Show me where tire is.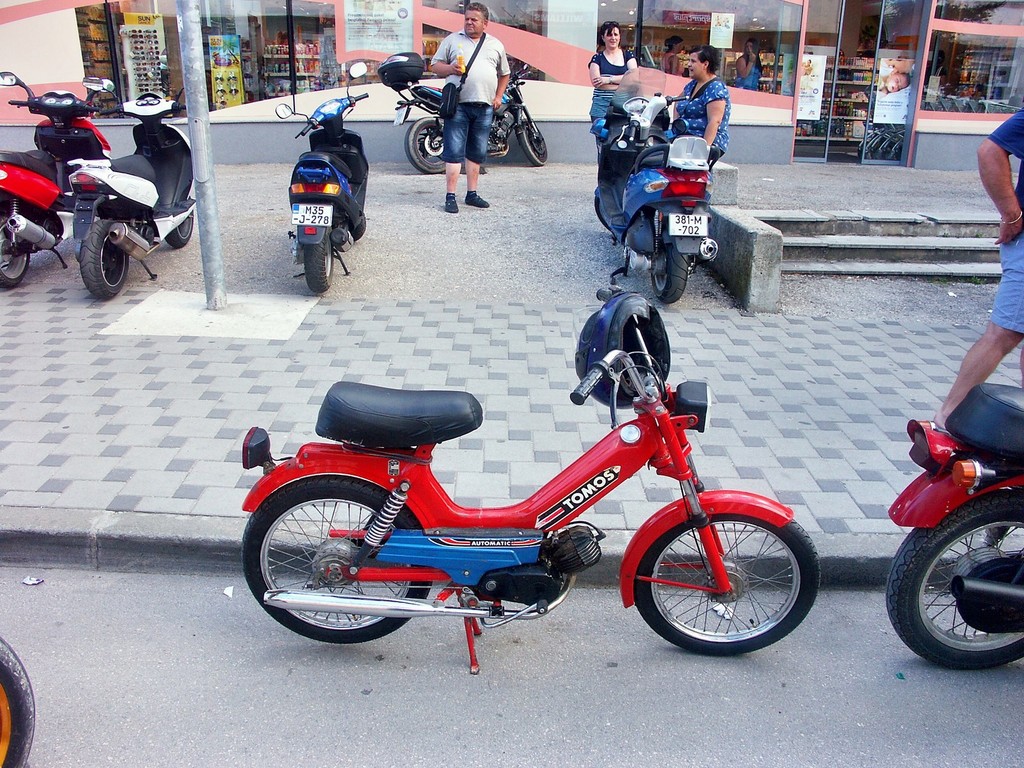
tire is at crop(520, 122, 547, 165).
